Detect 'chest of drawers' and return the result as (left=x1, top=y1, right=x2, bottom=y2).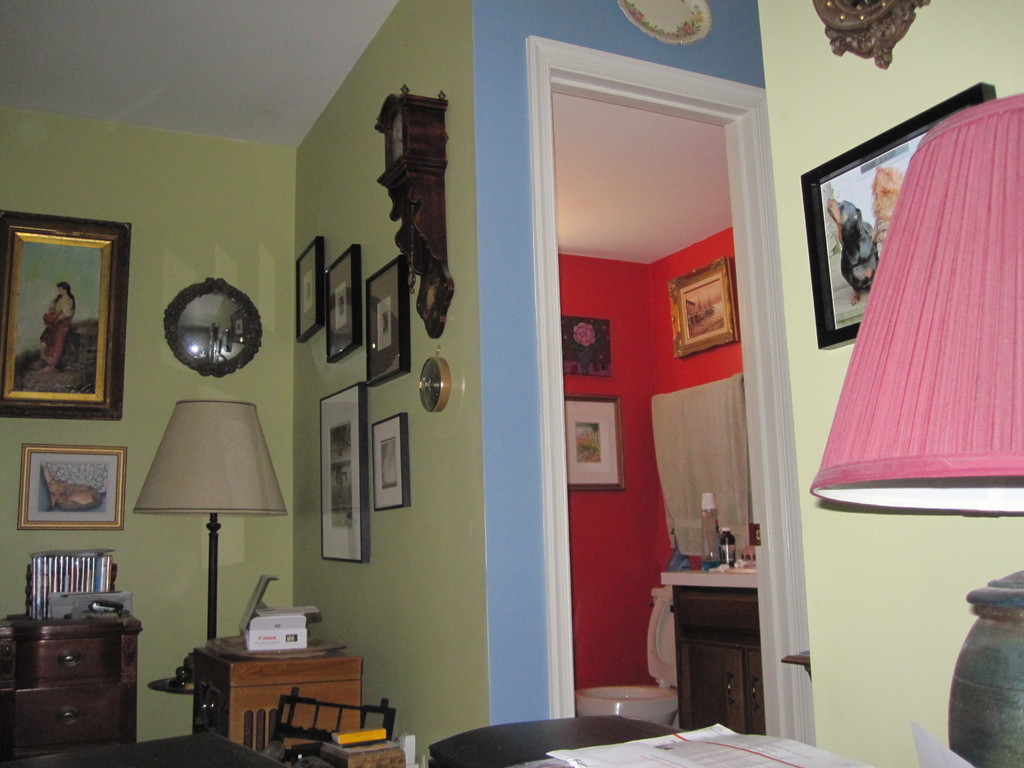
(left=672, top=587, right=766, bottom=736).
